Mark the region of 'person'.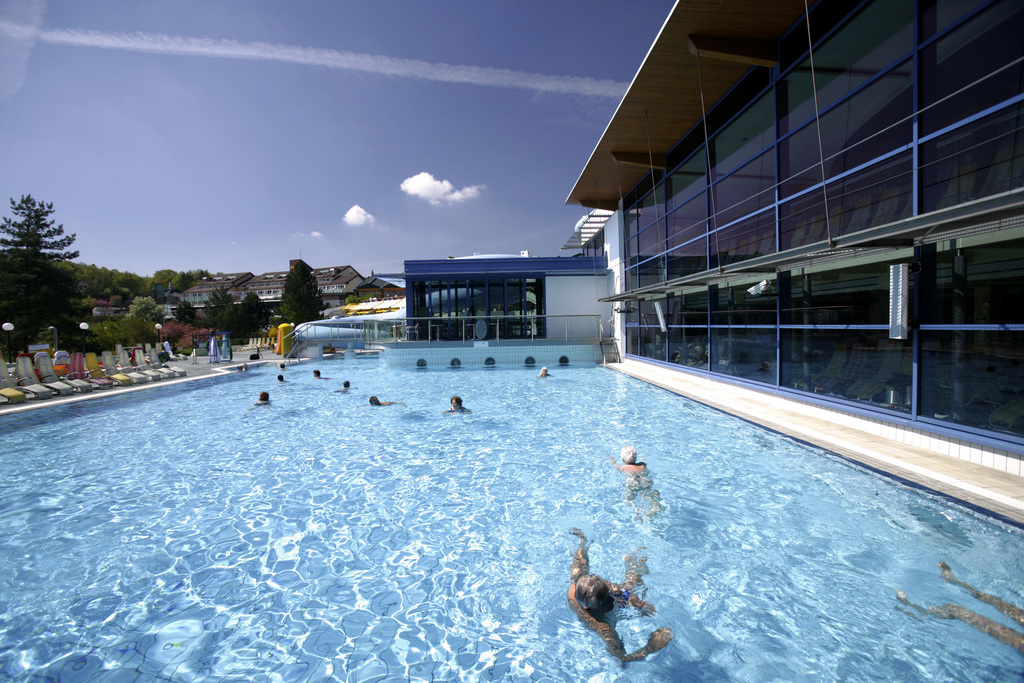
Region: 534,364,556,378.
